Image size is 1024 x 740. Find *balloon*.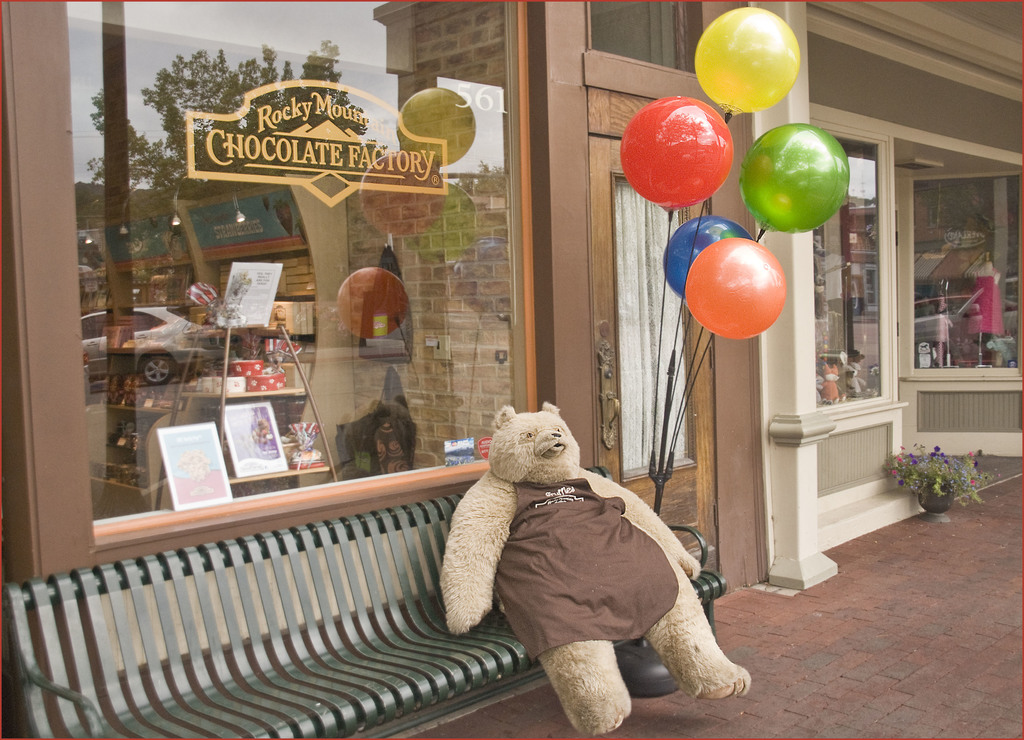
(left=695, top=7, right=800, bottom=117).
